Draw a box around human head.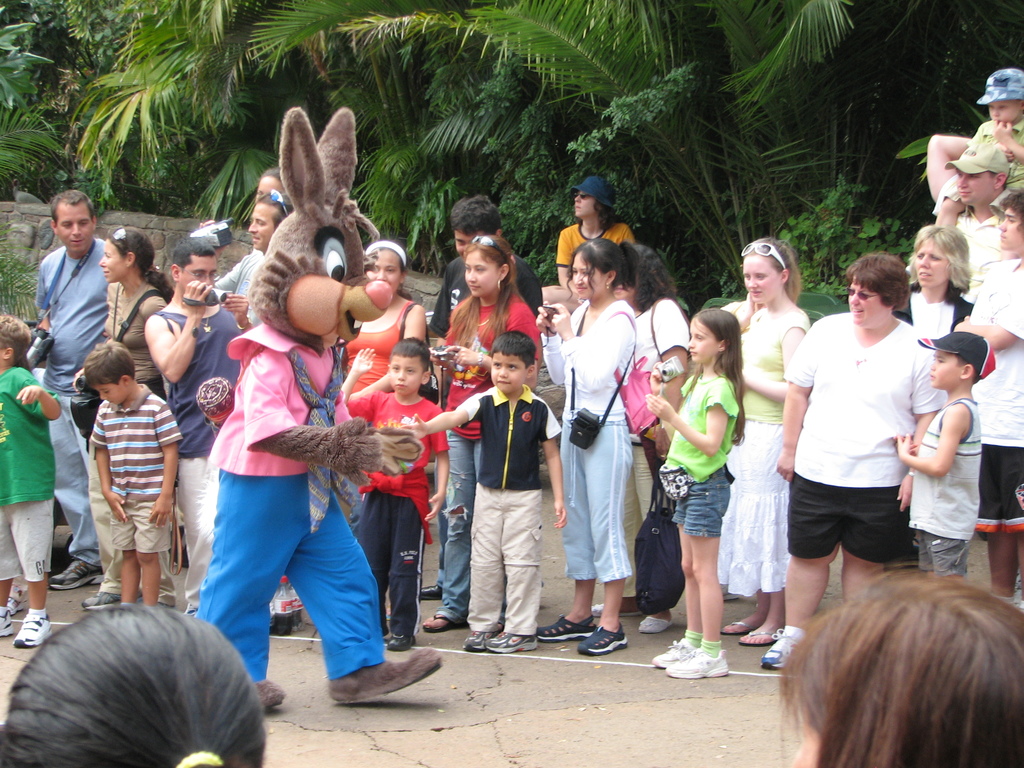
<box>626,246,662,302</box>.
